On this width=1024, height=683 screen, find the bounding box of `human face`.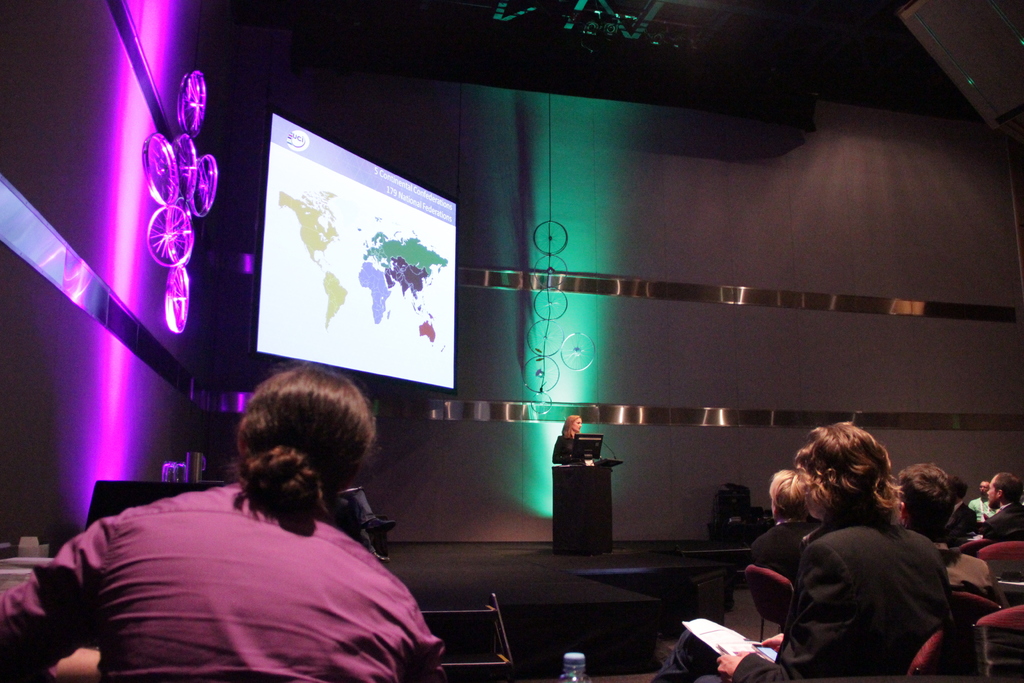
Bounding box: detection(988, 475, 999, 509).
